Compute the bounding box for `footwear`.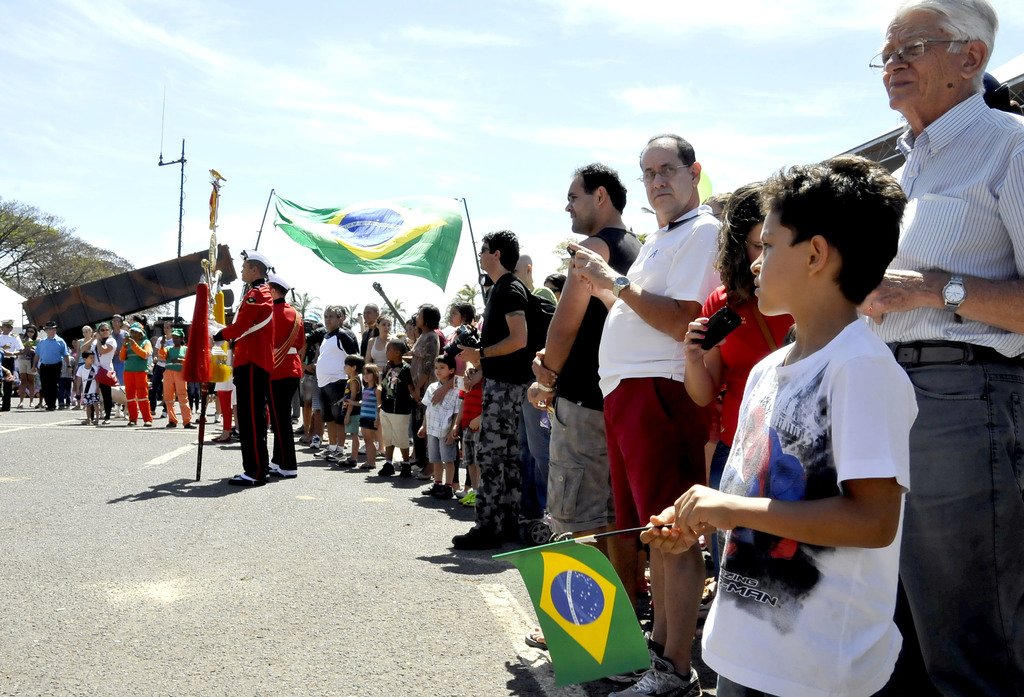
l=215, t=414, r=220, b=422.
